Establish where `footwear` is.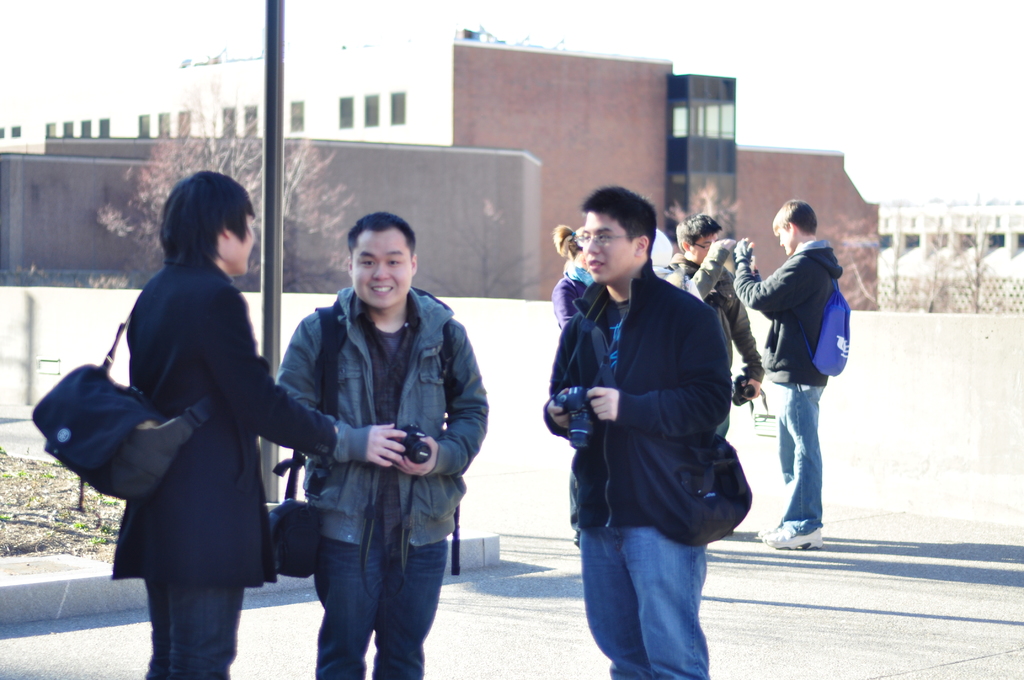
Established at BBox(760, 522, 825, 553).
